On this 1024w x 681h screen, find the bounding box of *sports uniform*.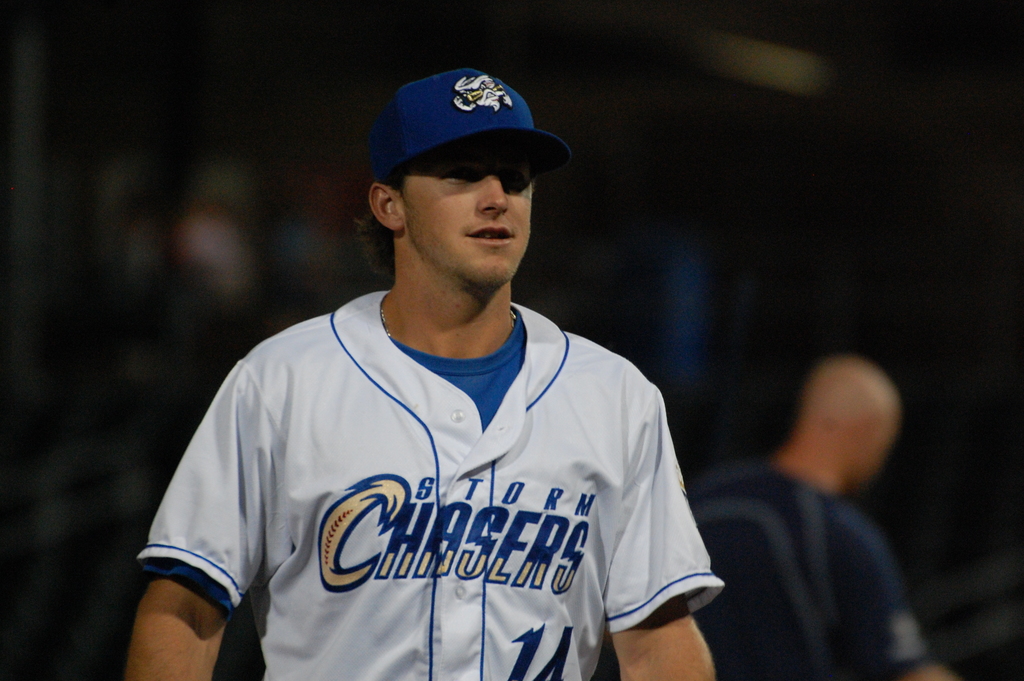
Bounding box: left=138, top=288, right=730, bottom=680.
